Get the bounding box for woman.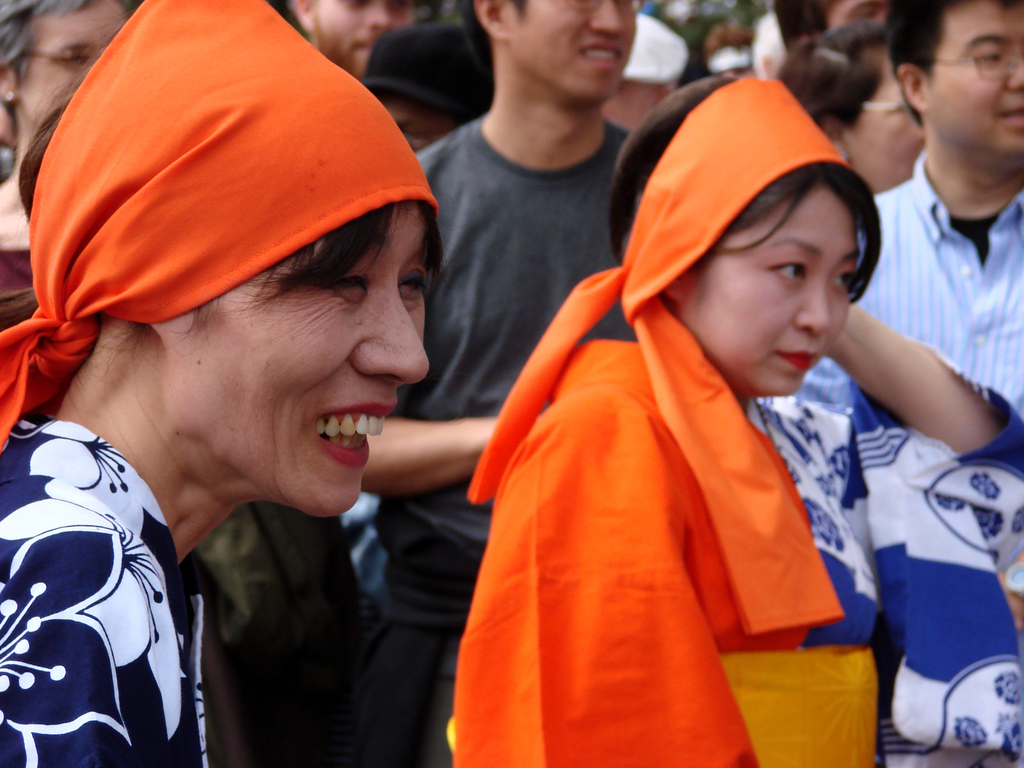
BBox(0, 0, 452, 767).
